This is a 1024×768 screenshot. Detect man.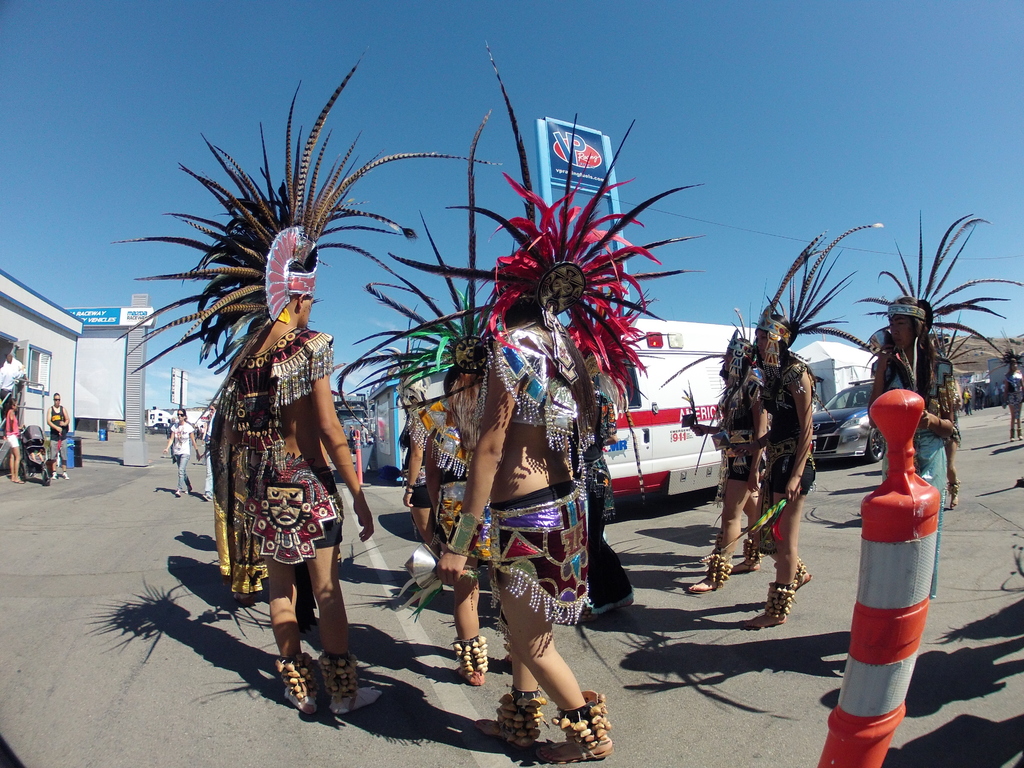
350,422,361,451.
